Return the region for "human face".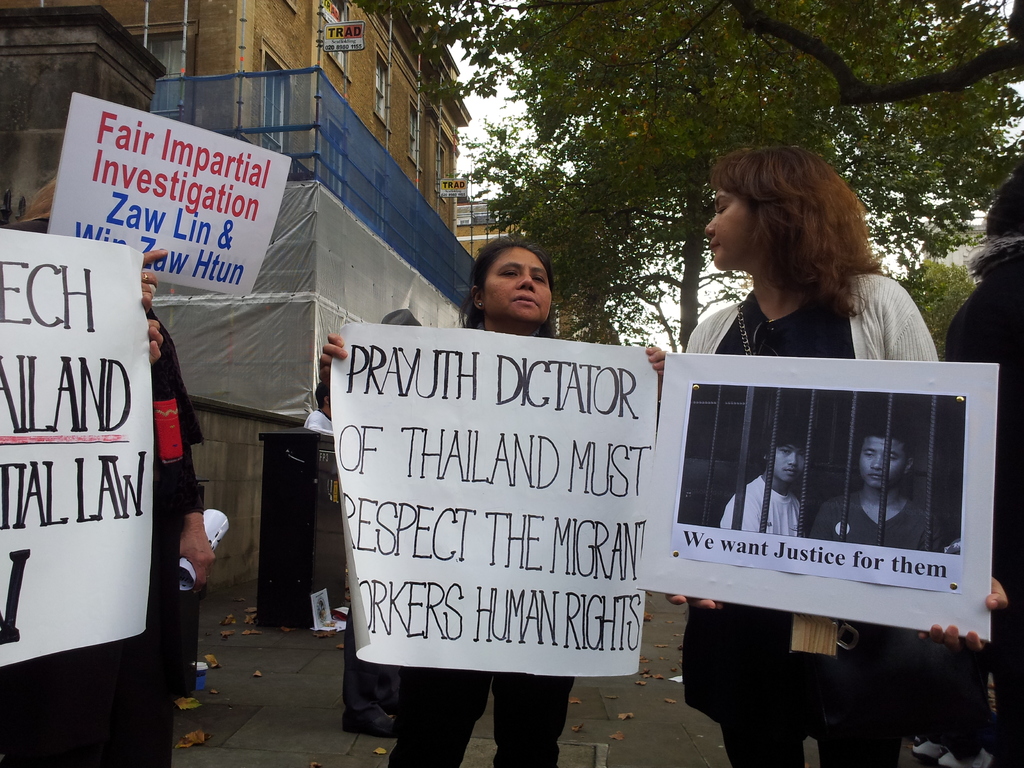
Rect(771, 447, 804, 483).
